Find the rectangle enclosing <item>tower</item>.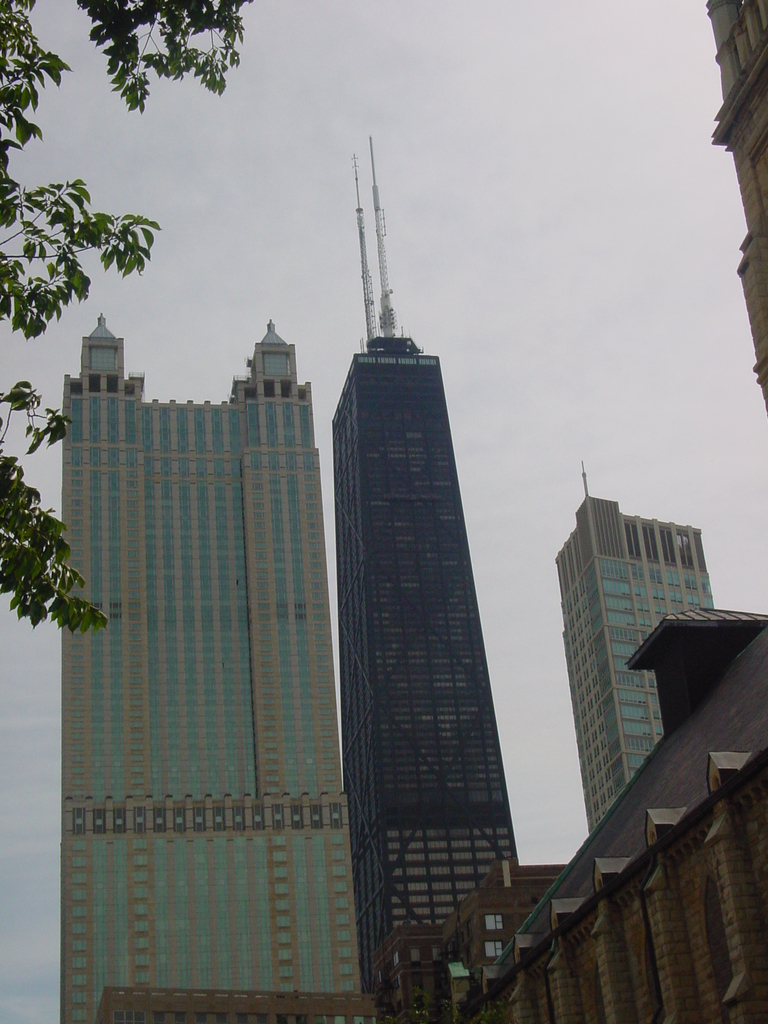
(557, 488, 739, 825).
